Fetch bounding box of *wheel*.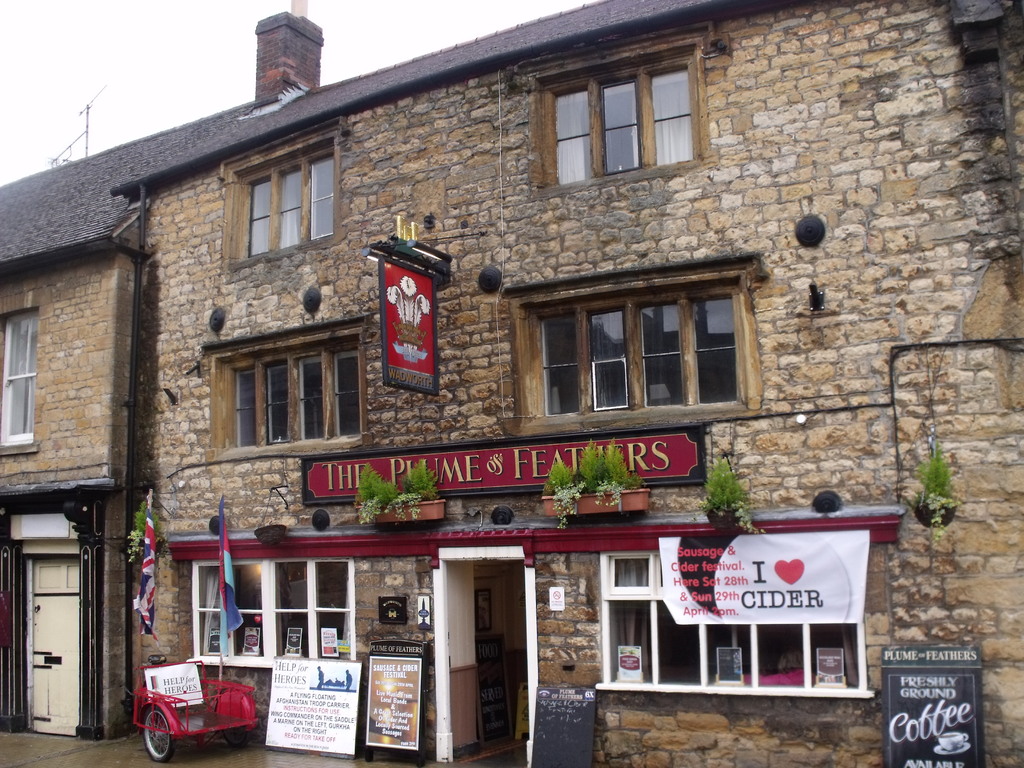
Bbox: <box>141,709,177,758</box>.
